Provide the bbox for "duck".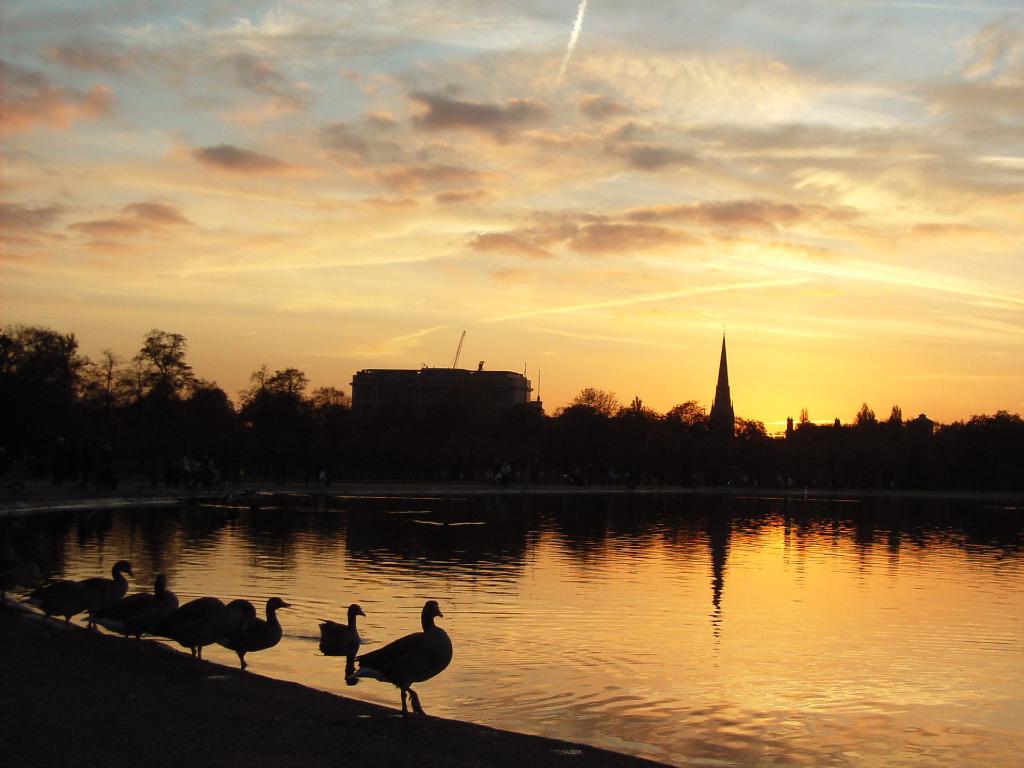
left=67, top=556, right=134, bottom=628.
